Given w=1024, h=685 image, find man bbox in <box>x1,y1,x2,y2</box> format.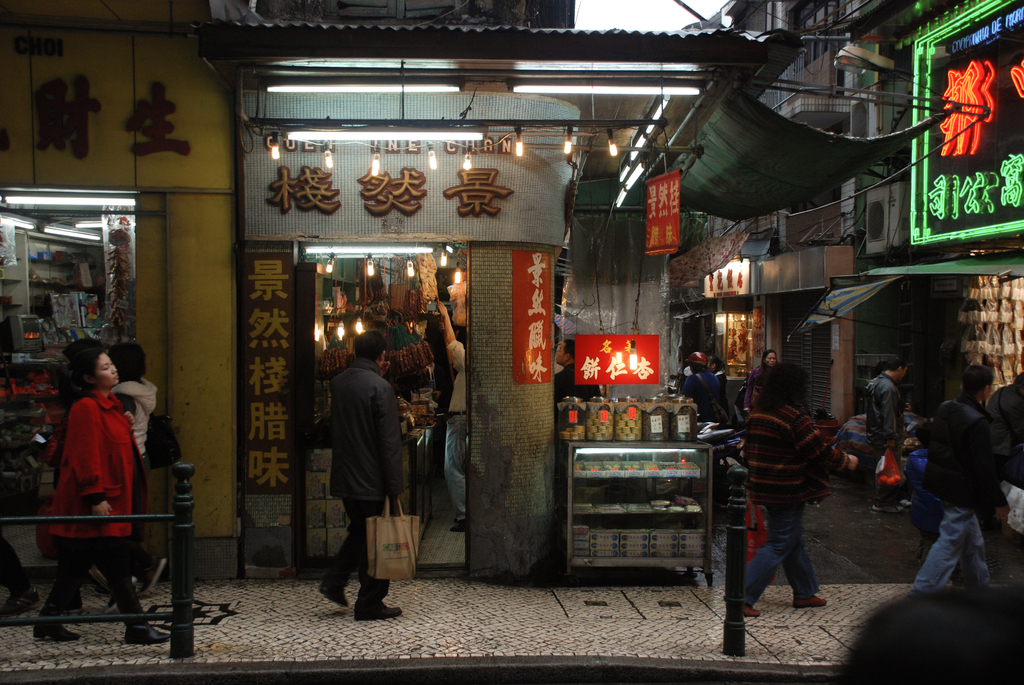
<box>990,366,1023,484</box>.
